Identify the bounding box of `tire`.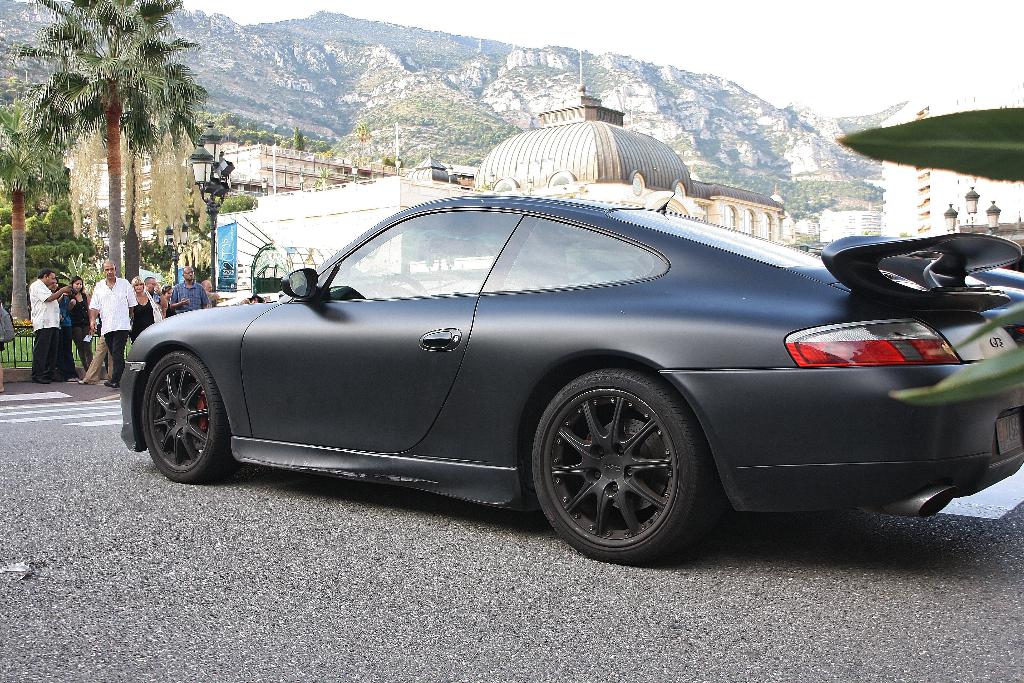
(x1=140, y1=347, x2=228, y2=477).
